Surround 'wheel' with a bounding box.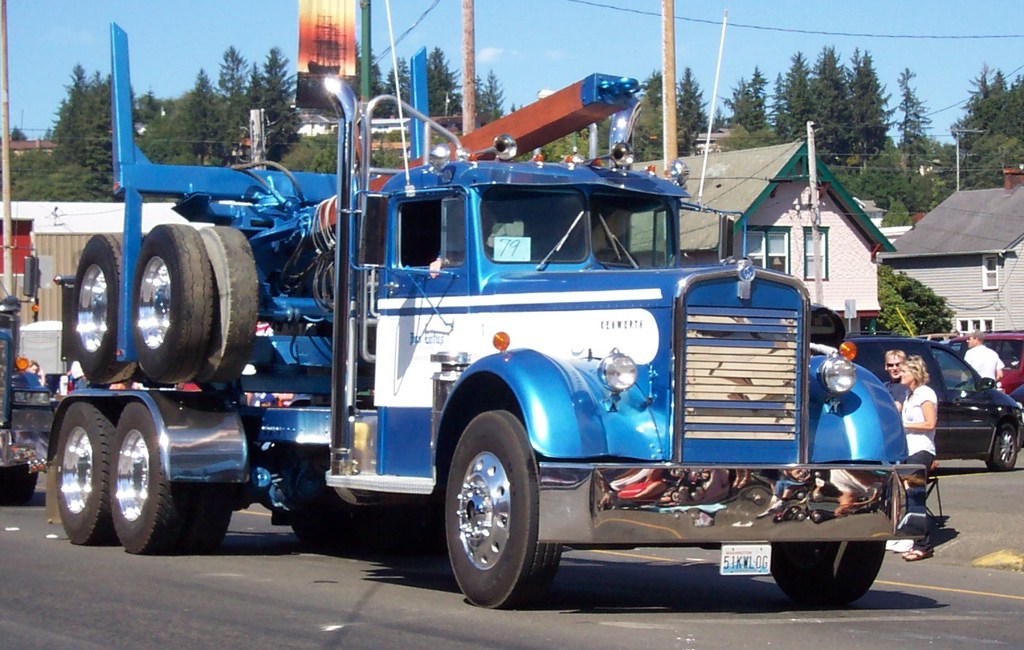
120/223/205/388.
